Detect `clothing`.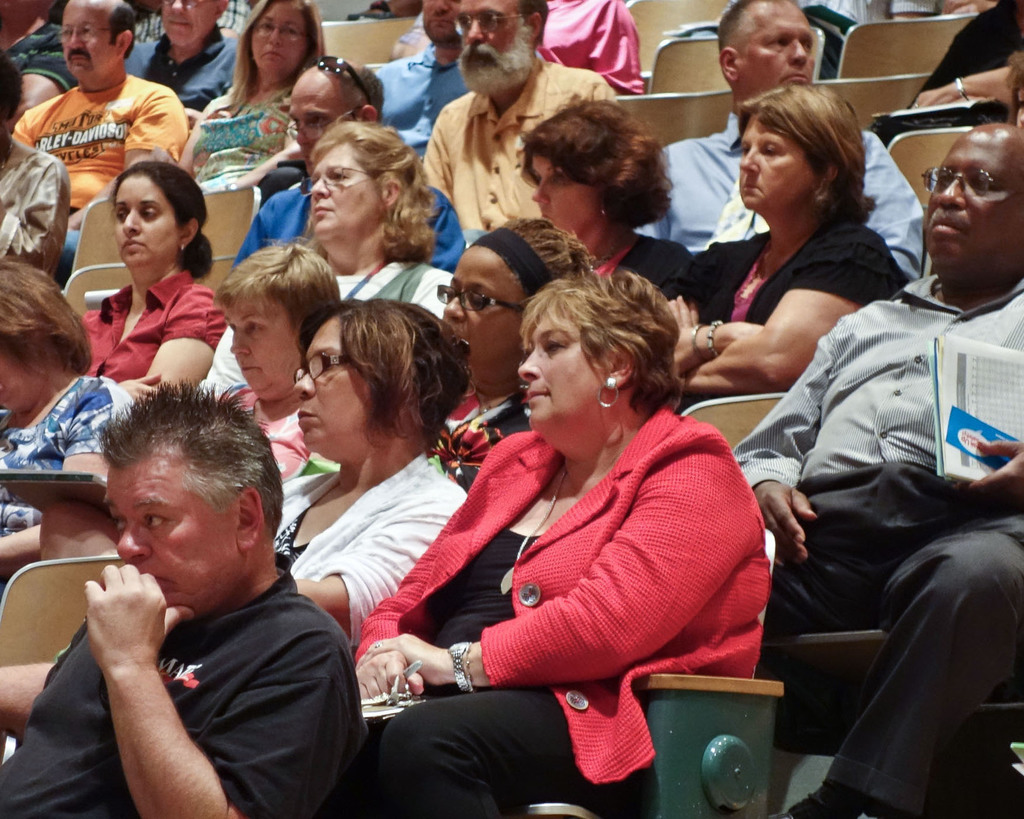
Detected at region(427, 49, 620, 239).
